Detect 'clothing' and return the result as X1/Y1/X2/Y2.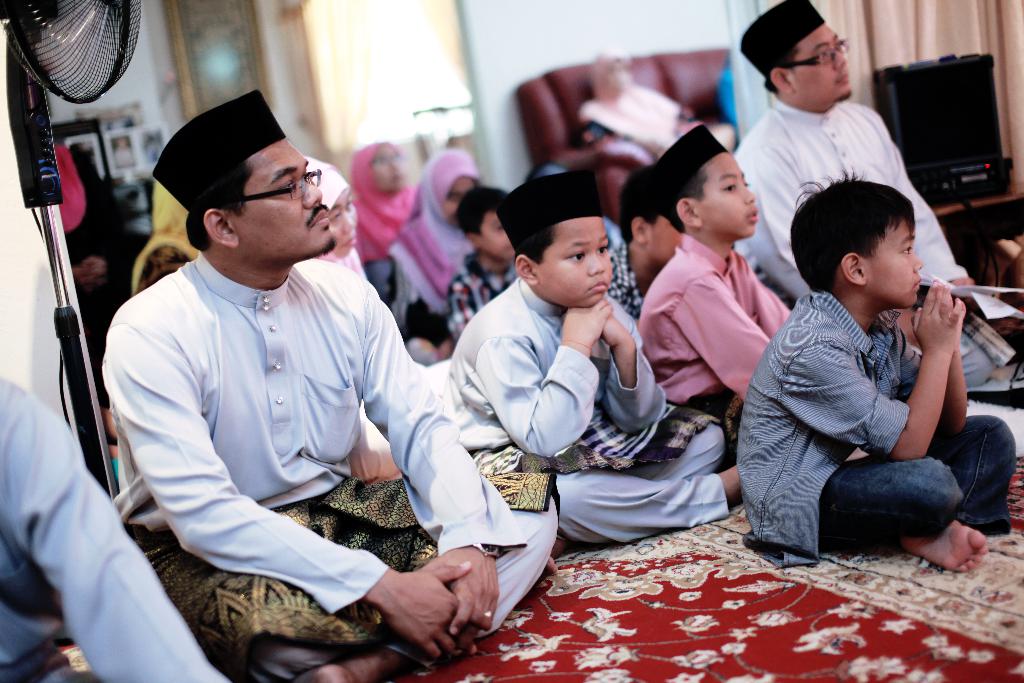
303/159/369/286.
